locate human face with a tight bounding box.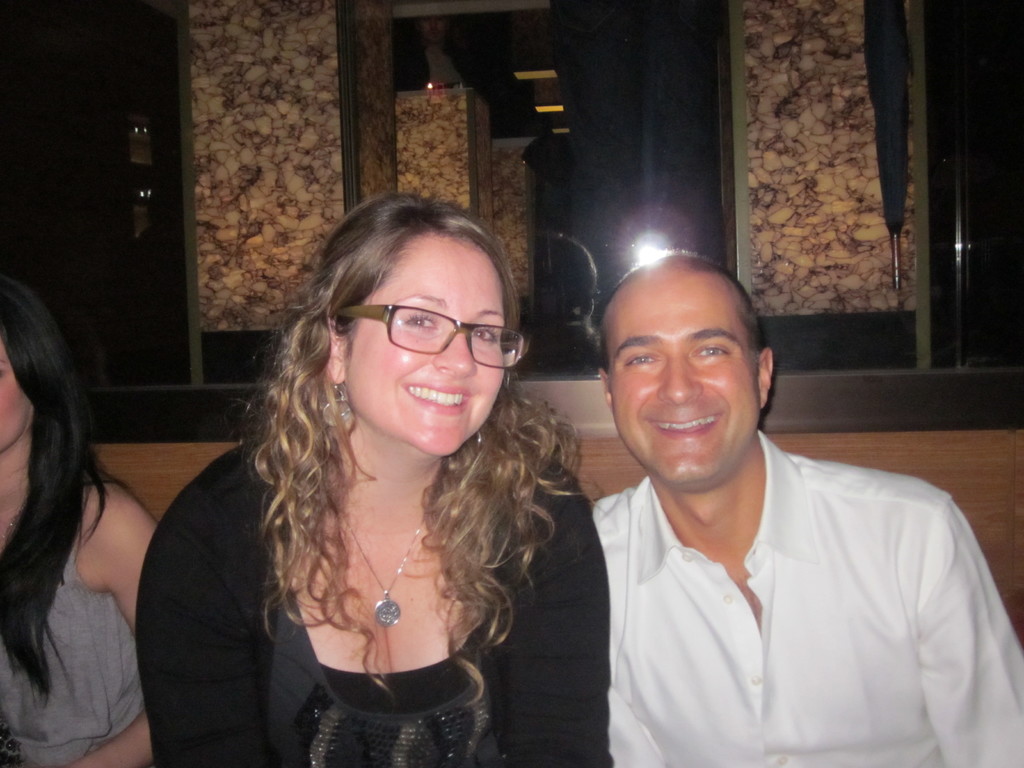
bbox=(0, 340, 33, 452).
